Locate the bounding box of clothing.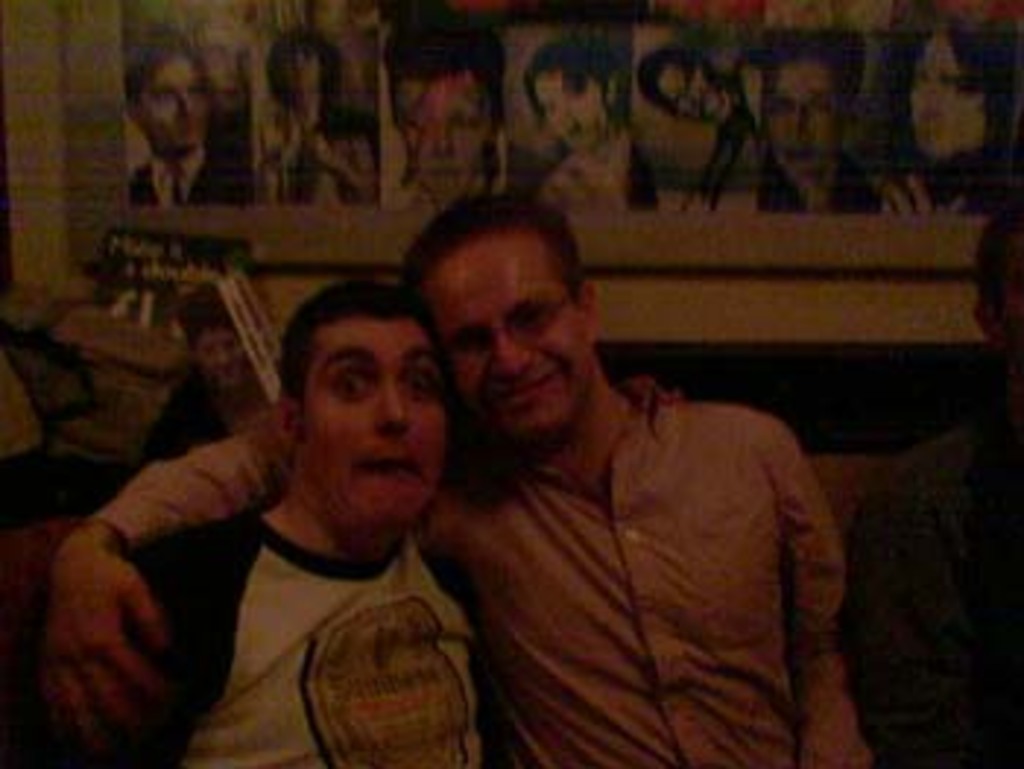
Bounding box: [59, 512, 480, 766].
